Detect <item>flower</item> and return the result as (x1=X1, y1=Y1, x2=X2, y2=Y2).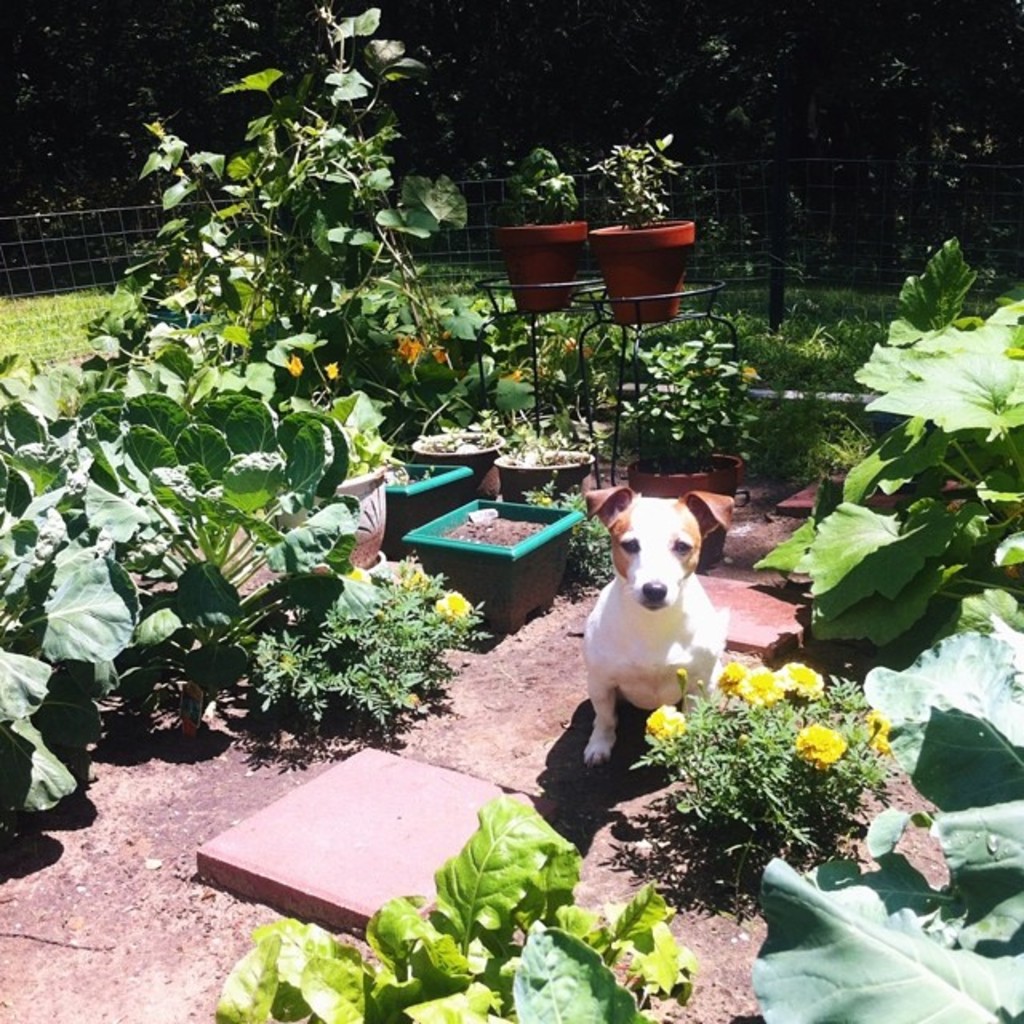
(x1=800, y1=722, x2=843, y2=773).
